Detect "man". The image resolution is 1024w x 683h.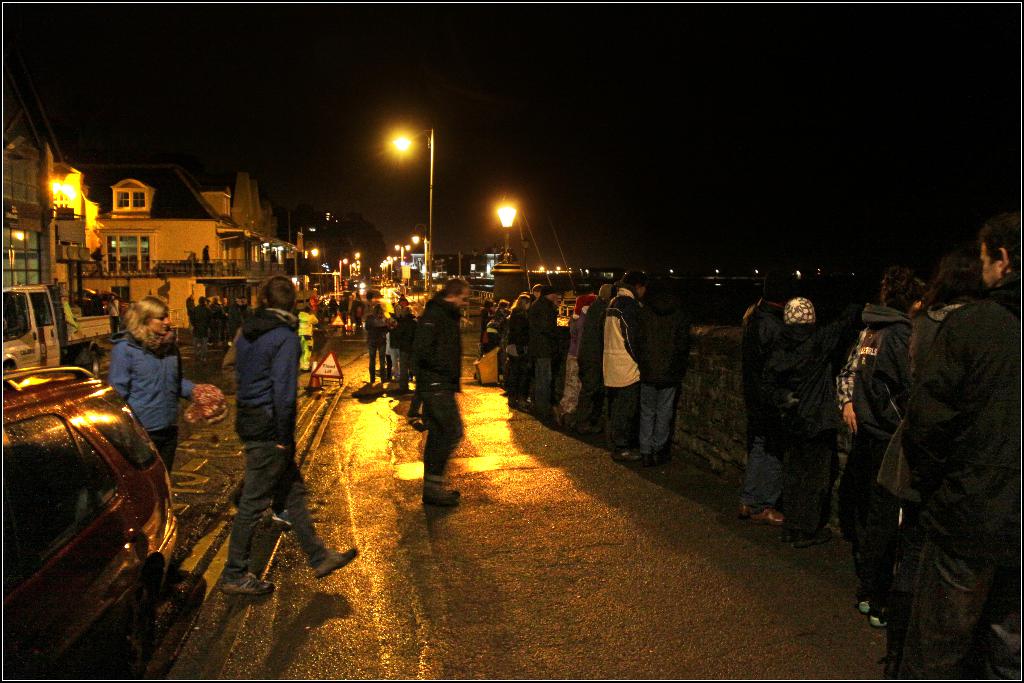
<box>191,295,212,357</box>.
